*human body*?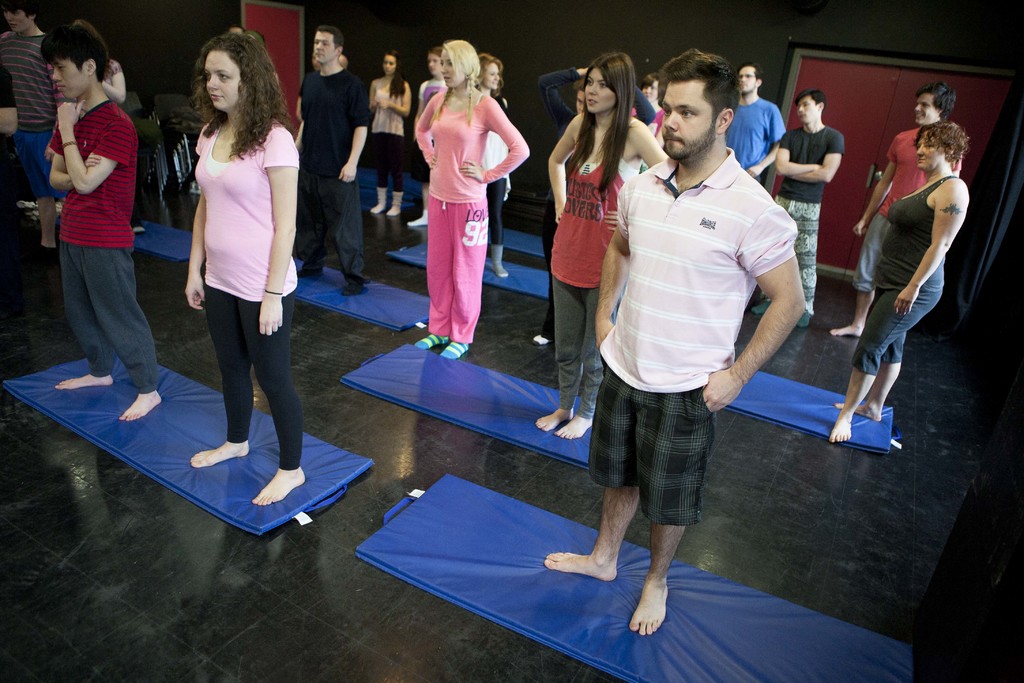
417:37:447:126
